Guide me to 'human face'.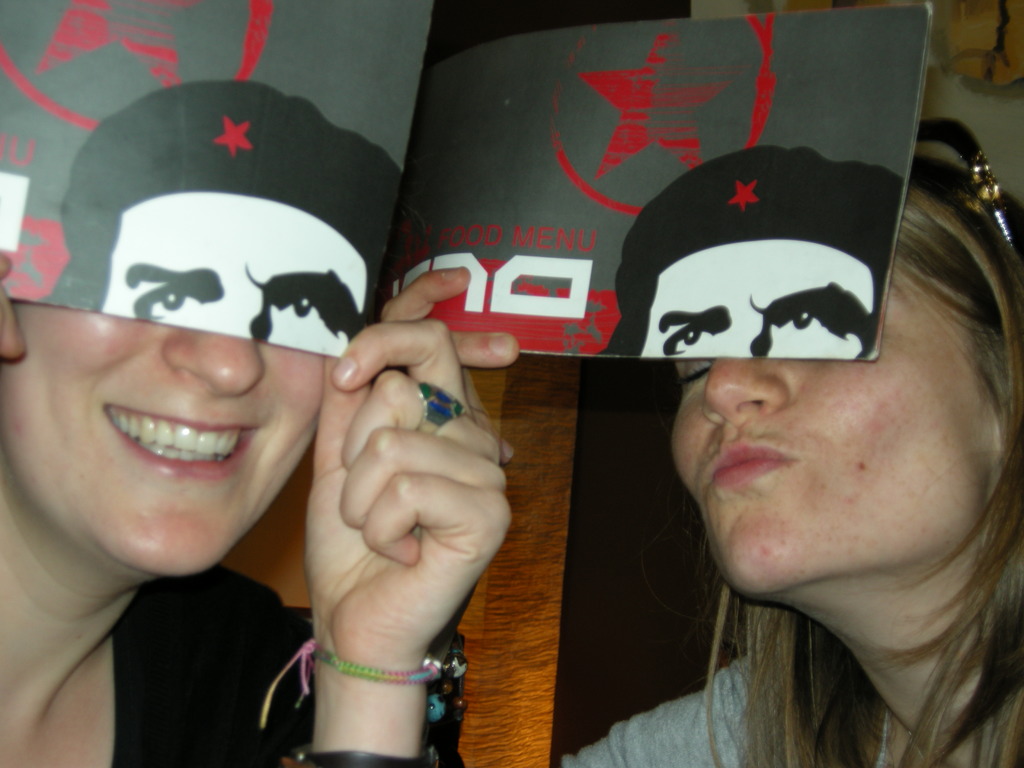
Guidance: x1=102, y1=195, x2=365, y2=356.
